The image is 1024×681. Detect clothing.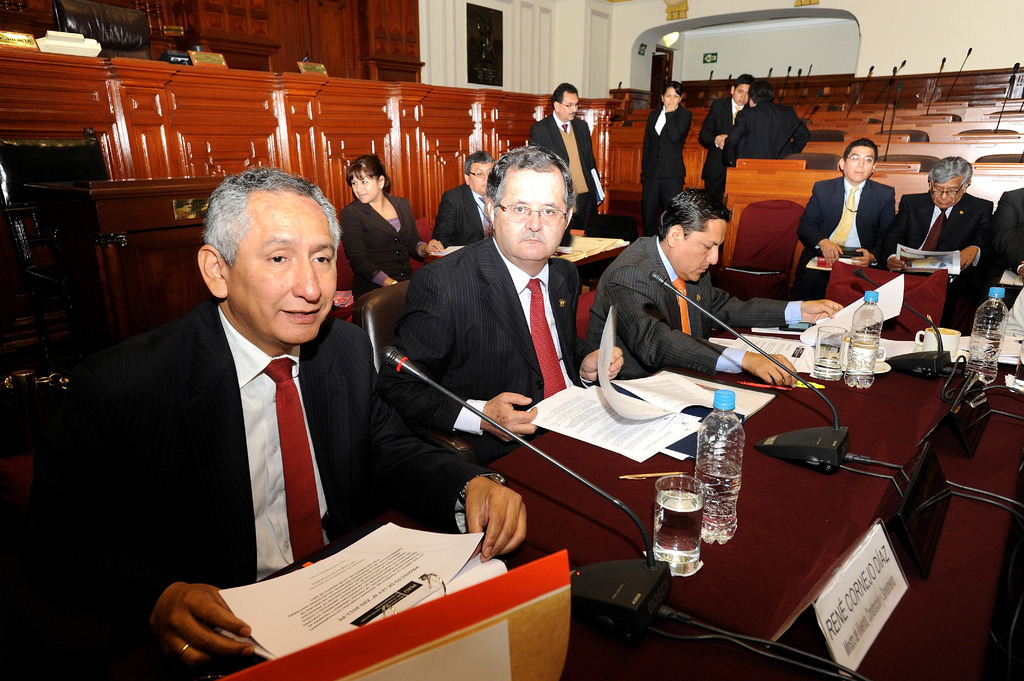
Detection: x1=796 y1=175 x2=893 y2=296.
